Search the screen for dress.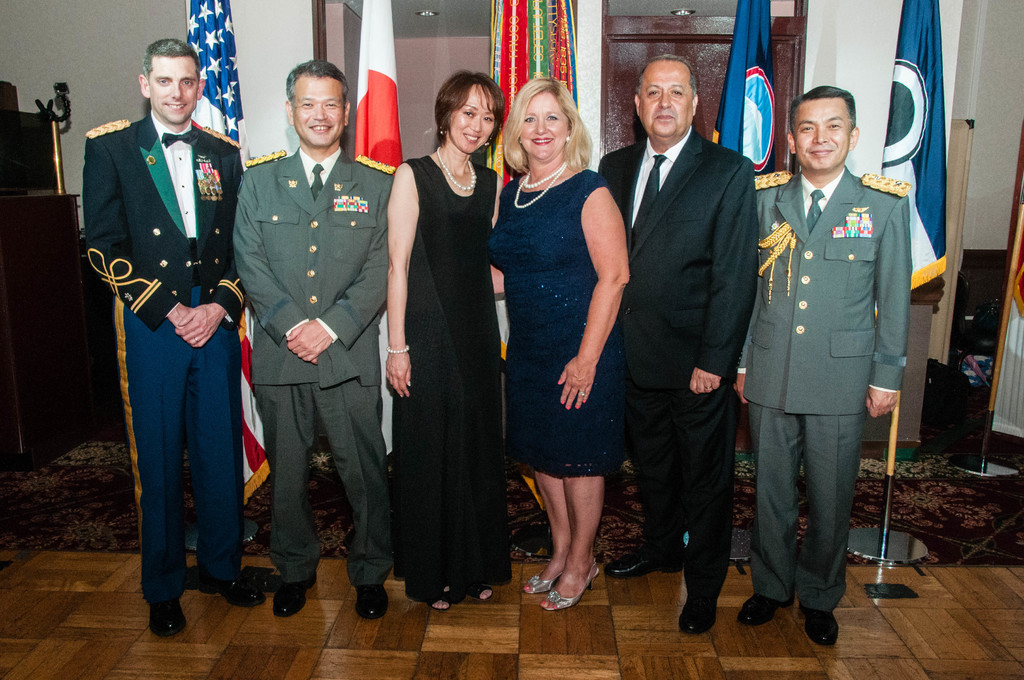
Found at (x1=489, y1=166, x2=627, y2=474).
